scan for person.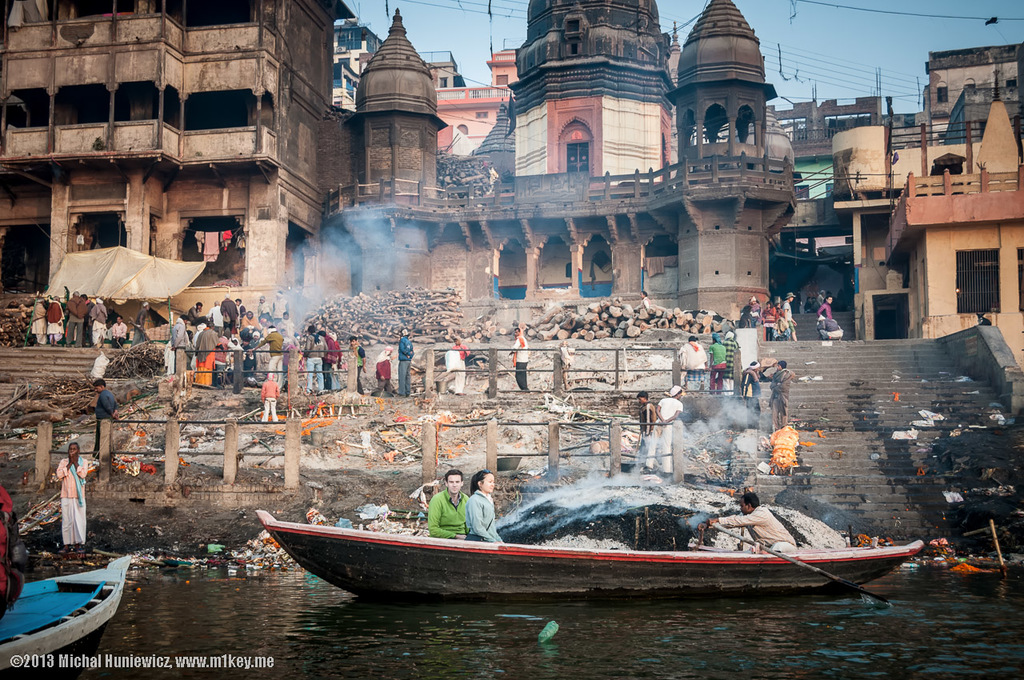
Scan result: {"x1": 696, "y1": 486, "x2": 782, "y2": 562}.
